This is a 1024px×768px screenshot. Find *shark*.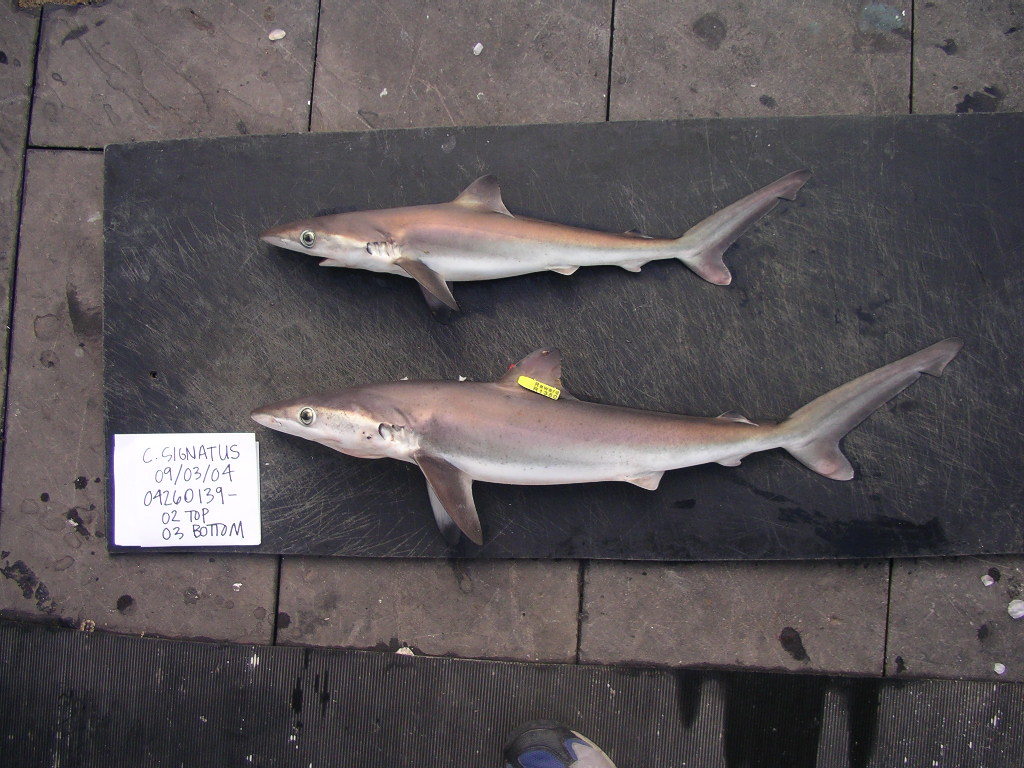
Bounding box: box=[268, 154, 810, 323].
